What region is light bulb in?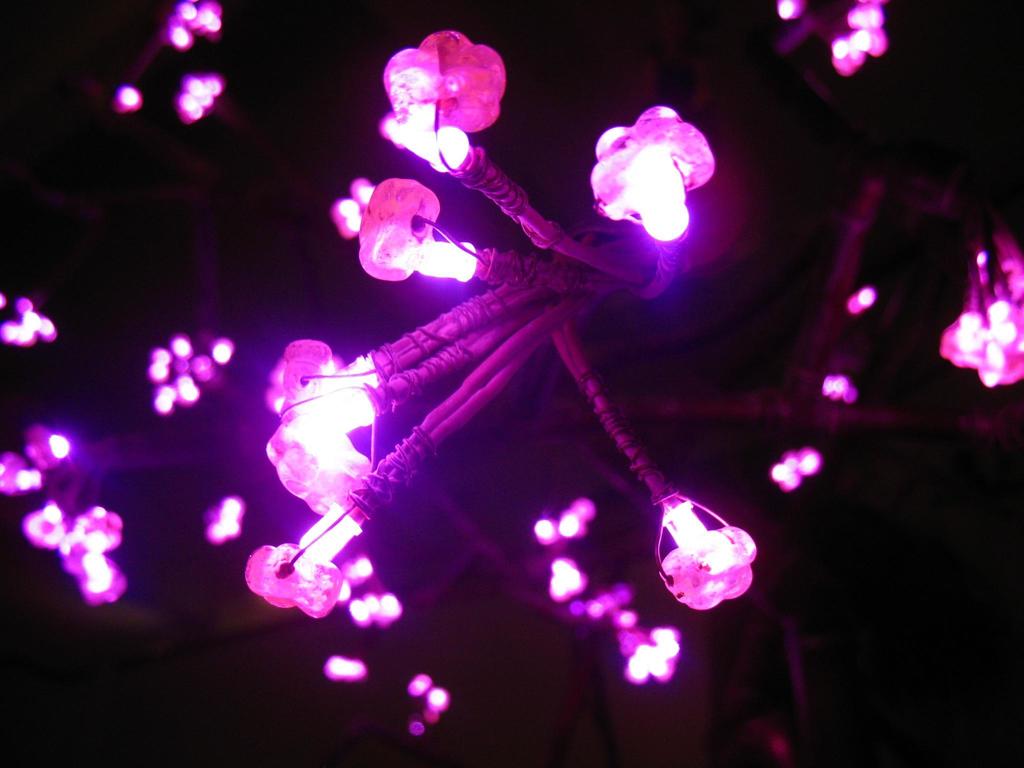
(415, 240, 493, 280).
